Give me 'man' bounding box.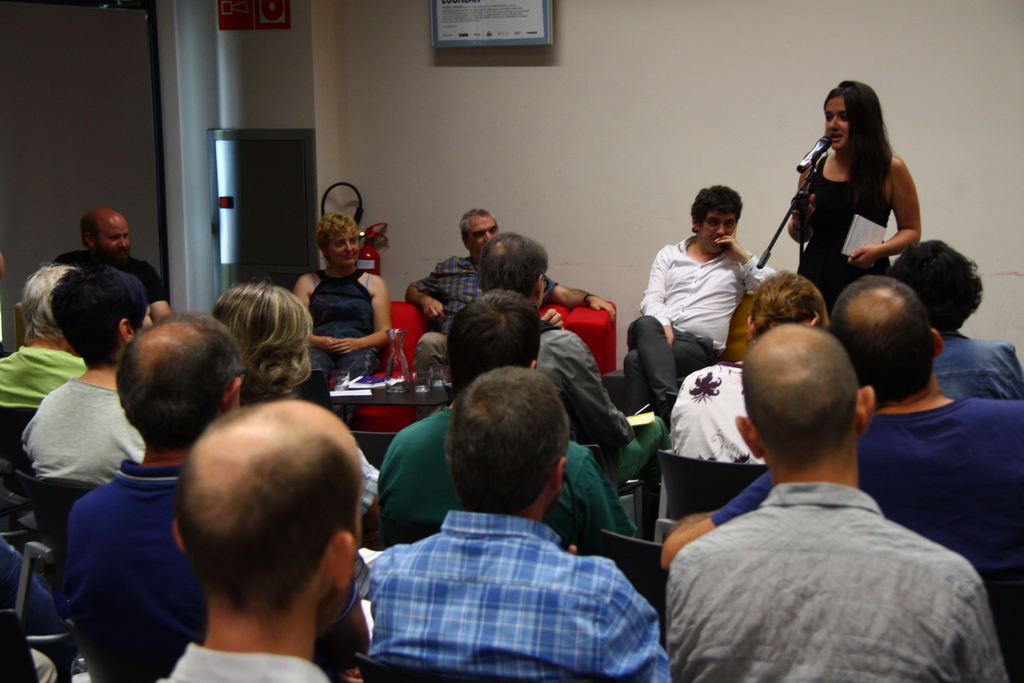
bbox=(886, 232, 1023, 400).
